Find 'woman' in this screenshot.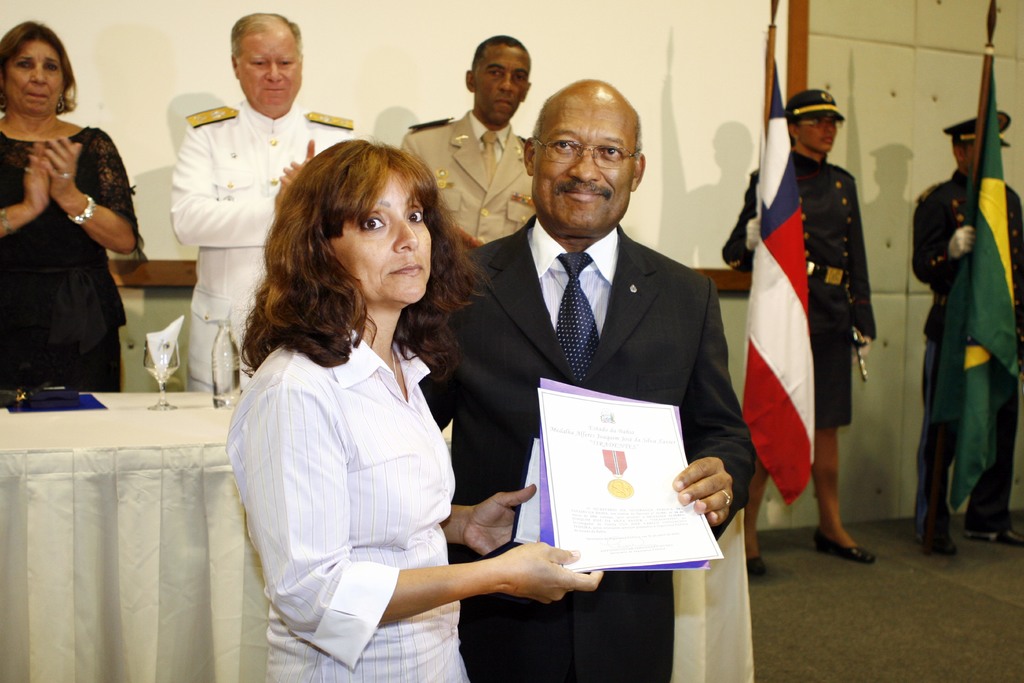
The bounding box for 'woman' is bbox(209, 136, 515, 677).
